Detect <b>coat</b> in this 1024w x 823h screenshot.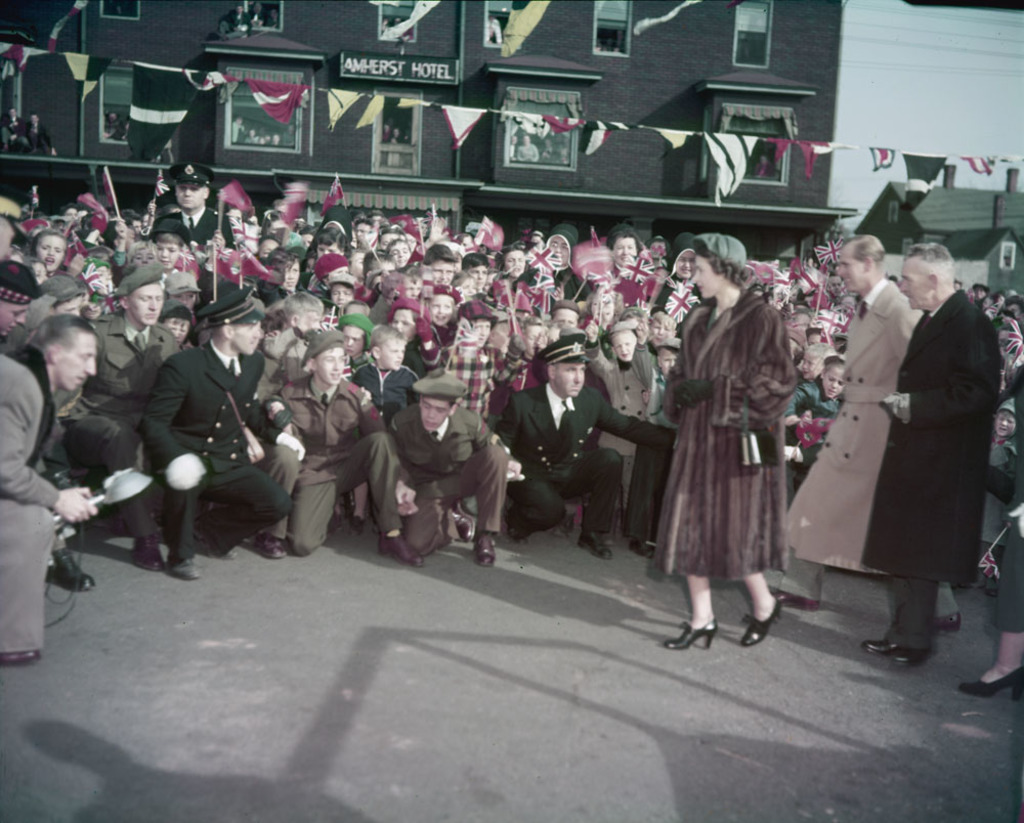
Detection: <region>666, 273, 813, 597</region>.
